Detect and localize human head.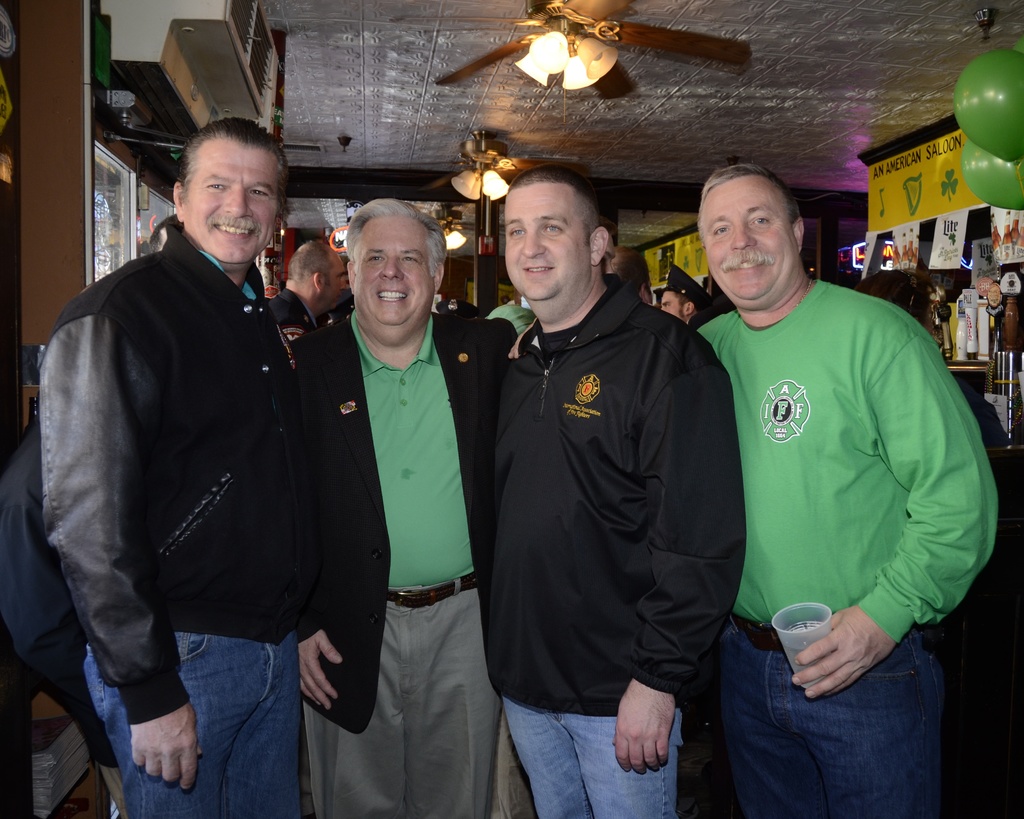
Localized at <bbox>655, 263, 715, 323</bbox>.
